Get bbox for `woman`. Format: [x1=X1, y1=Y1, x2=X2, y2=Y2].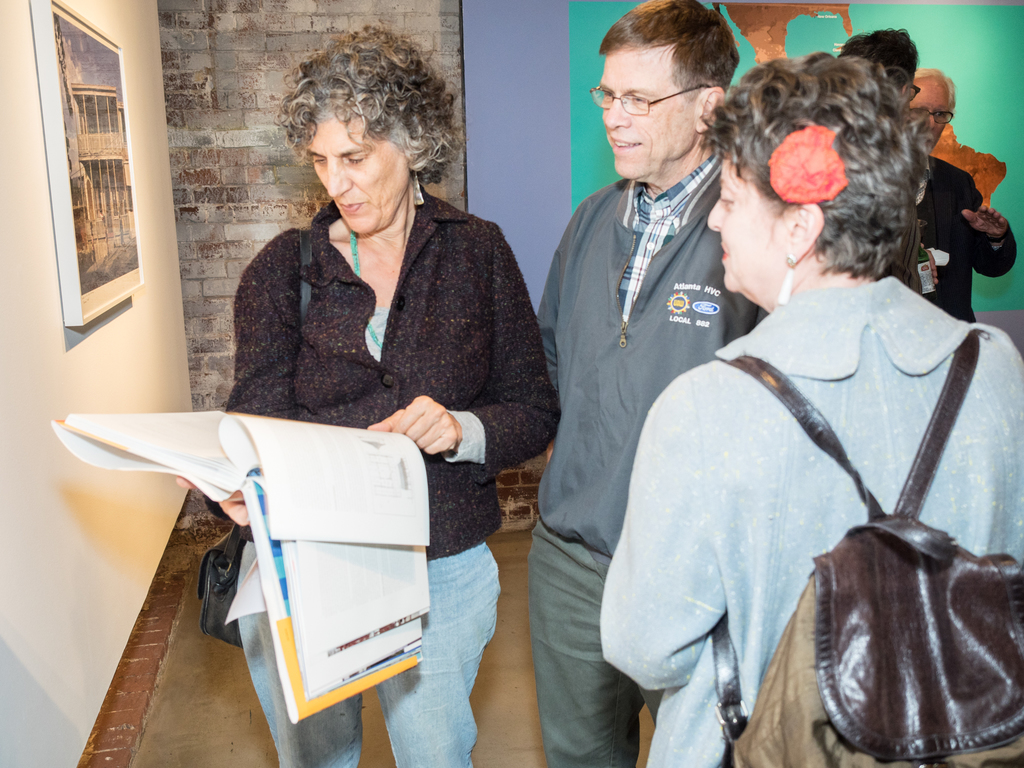
[x1=598, y1=54, x2=1023, y2=767].
